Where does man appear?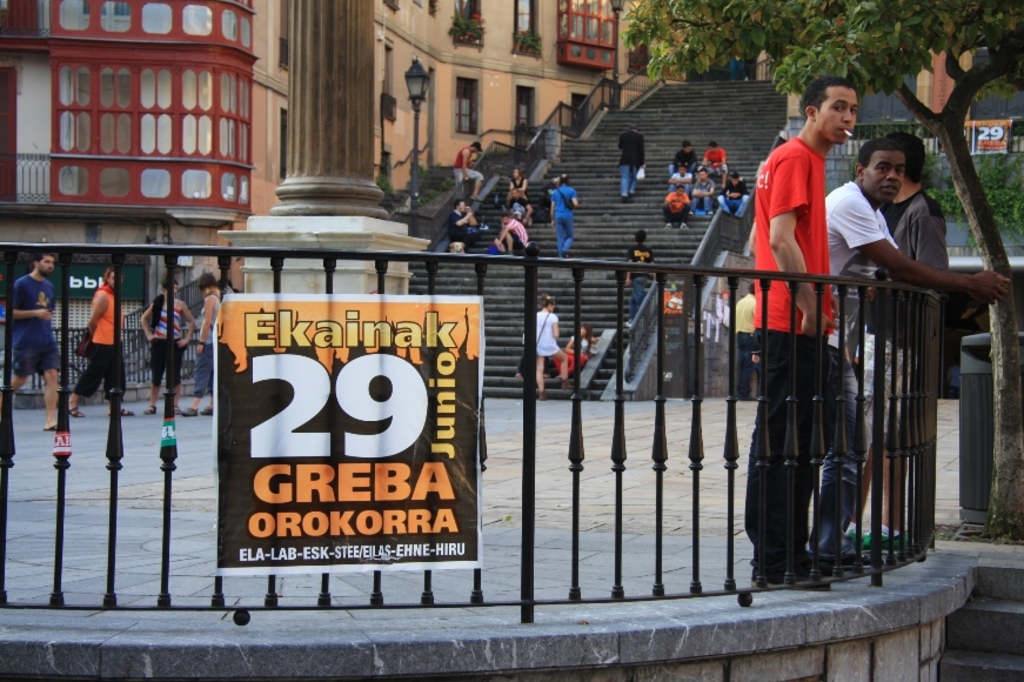
Appears at 190, 272, 232, 415.
